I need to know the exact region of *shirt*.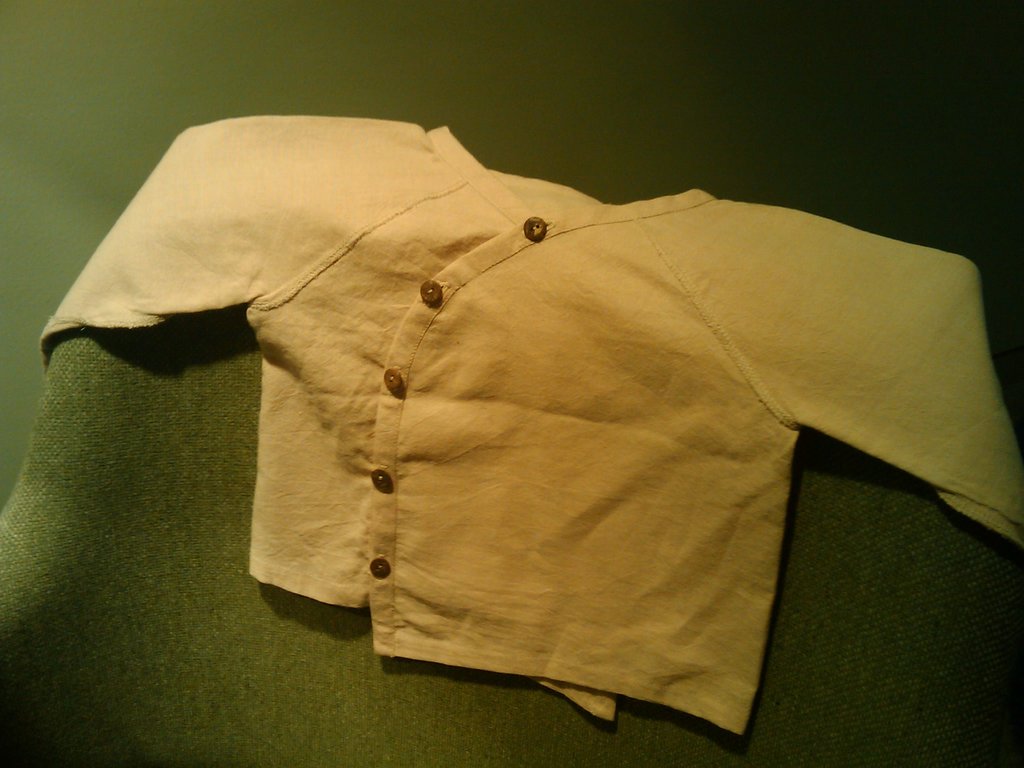
Region: [35,122,1023,730].
